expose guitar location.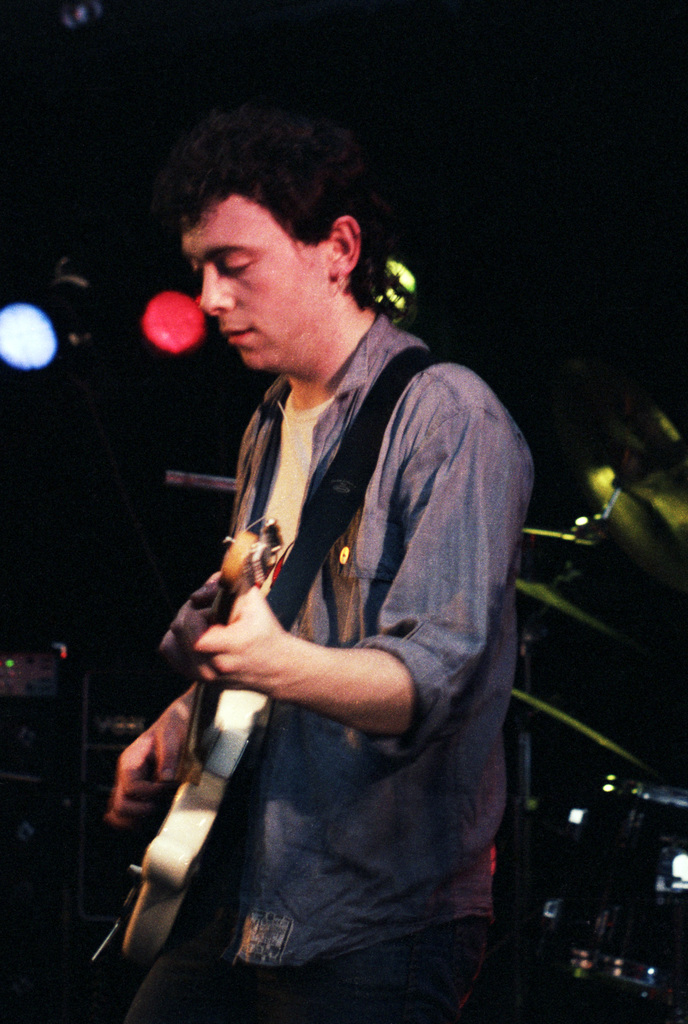
Exposed at BBox(90, 534, 284, 998).
